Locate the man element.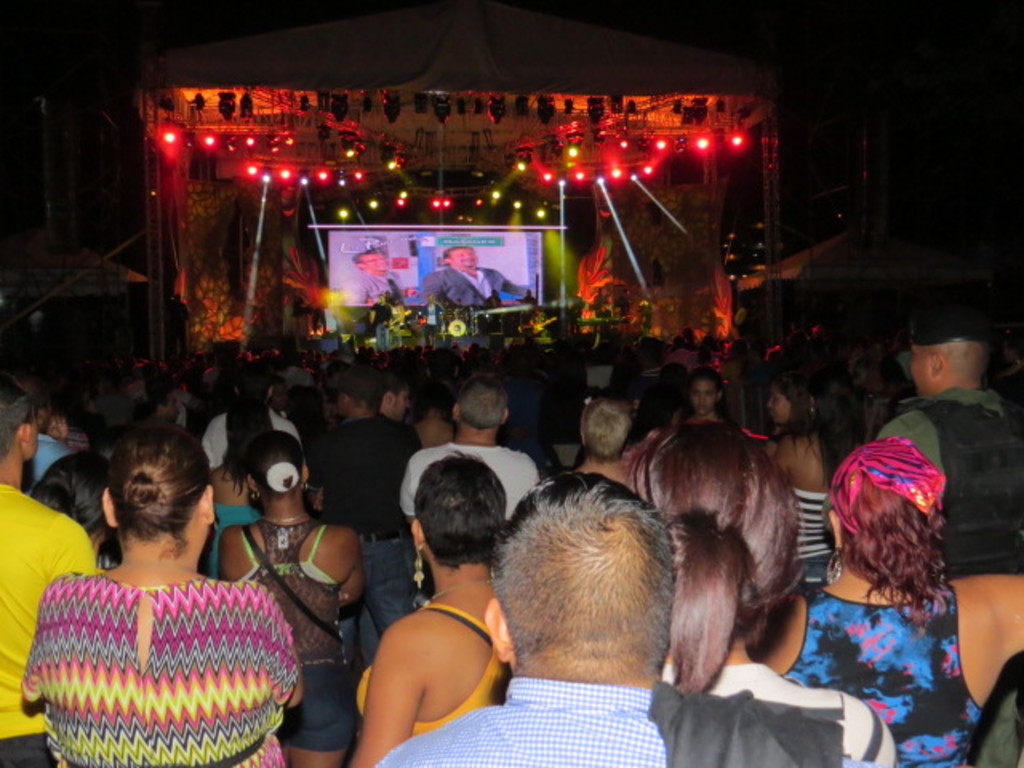
Element bbox: Rect(565, 288, 584, 334).
